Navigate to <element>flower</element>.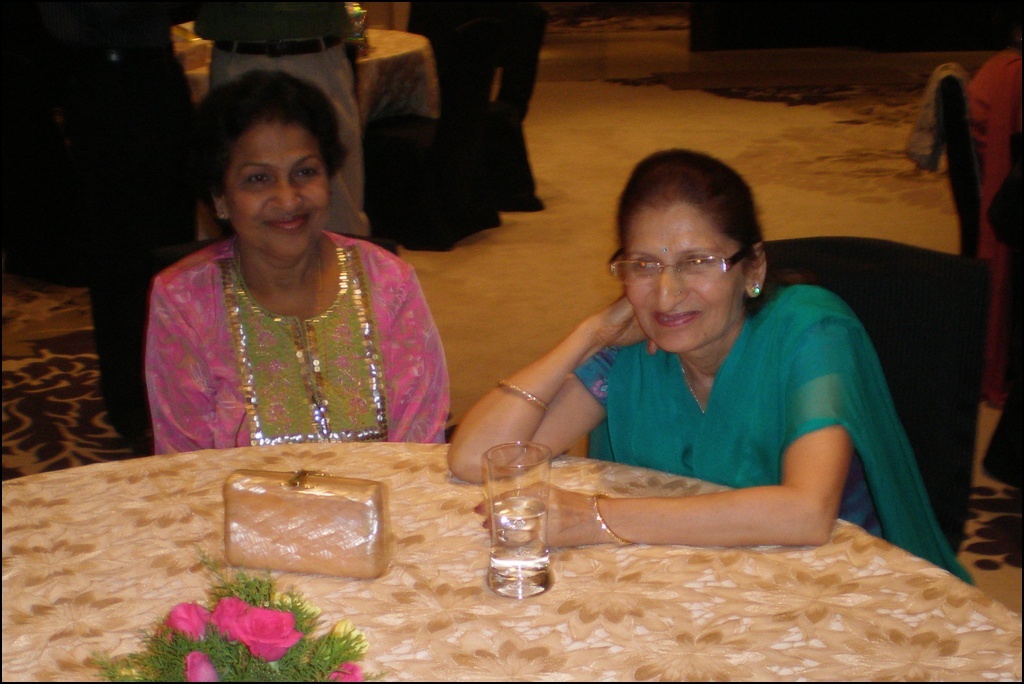
Navigation target: (328,661,365,678).
